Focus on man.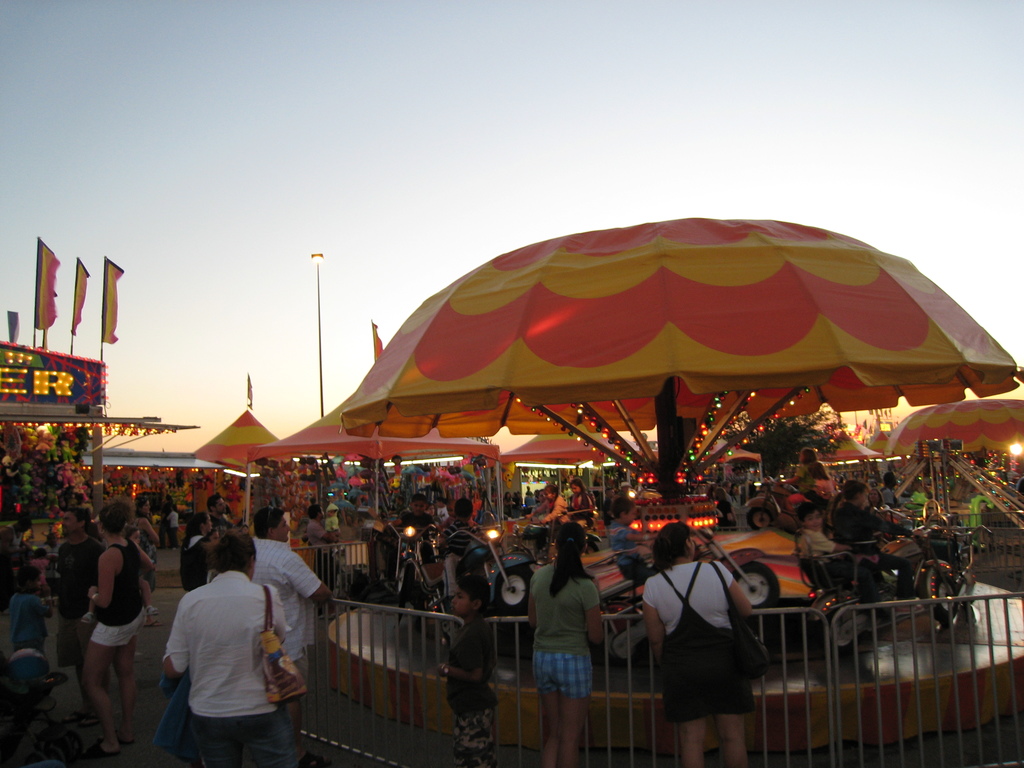
Focused at 304, 503, 339, 584.
